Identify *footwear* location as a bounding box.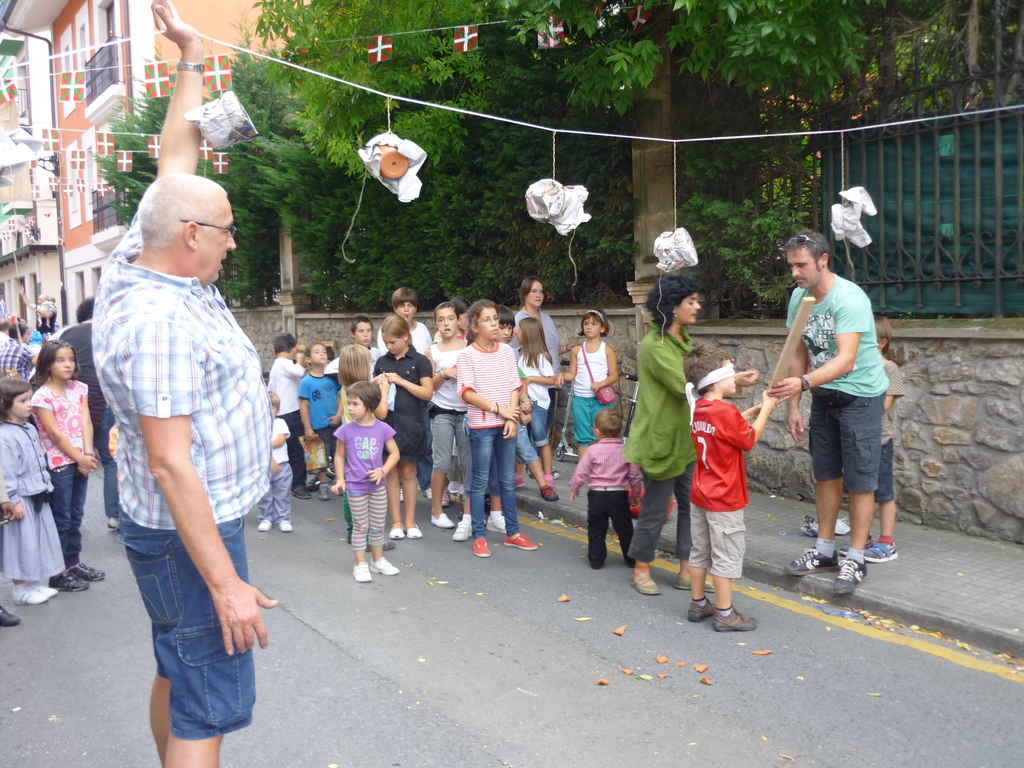
bbox=(257, 518, 273, 528).
